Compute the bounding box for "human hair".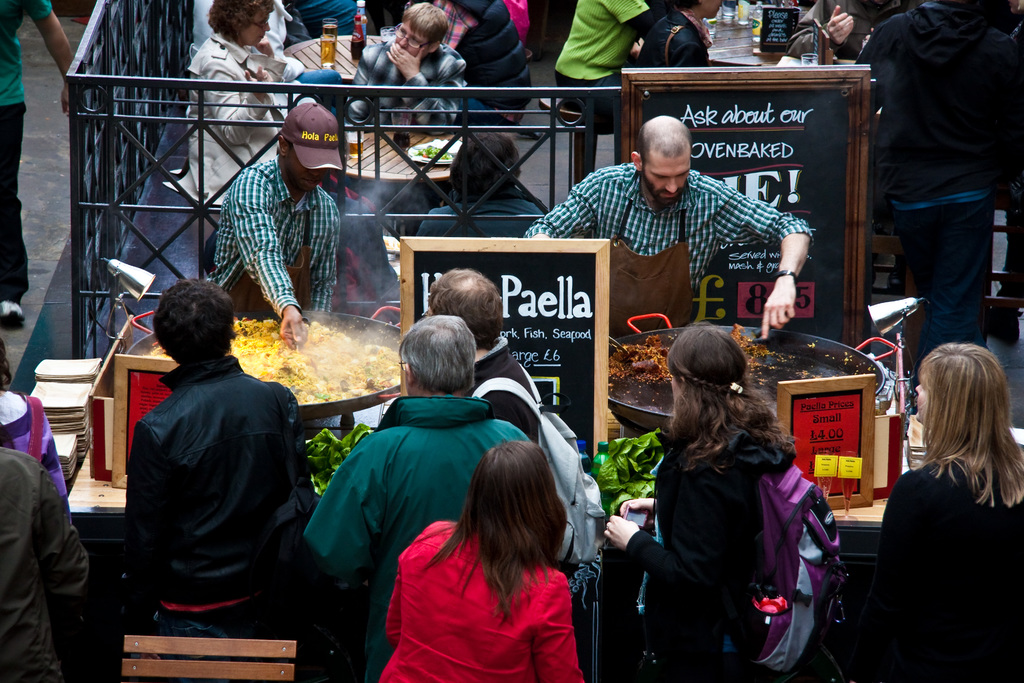
bbox=(145, 276, 240, 365).
